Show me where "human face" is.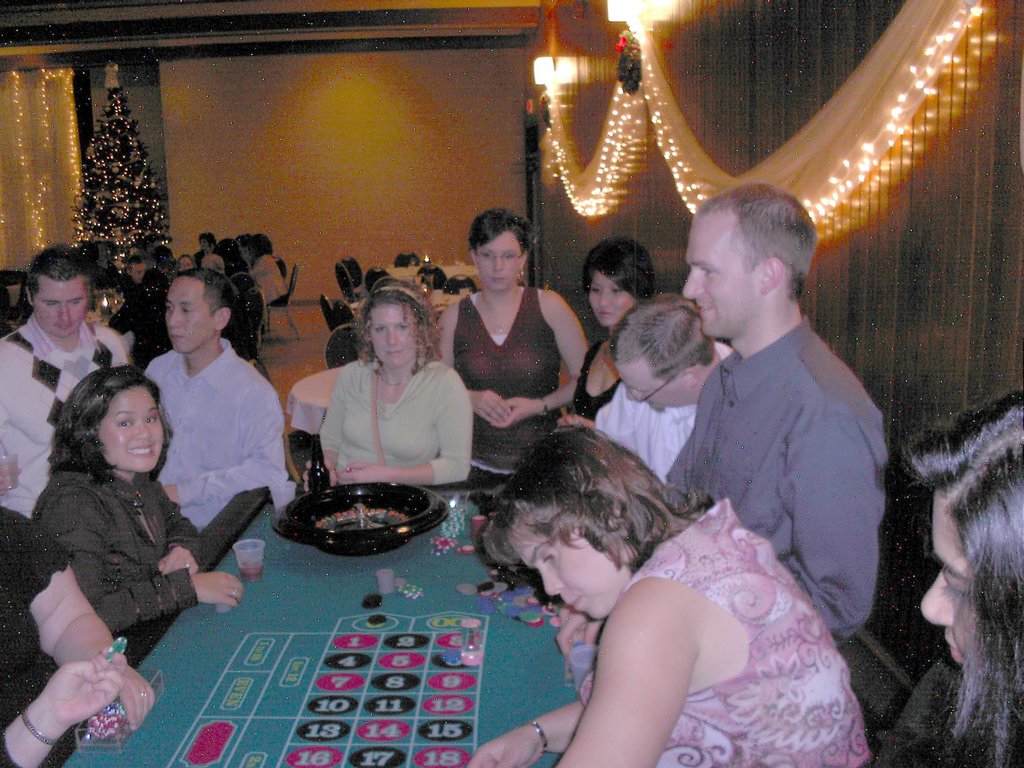
"human face" is at rect(37, 280, 92, 338).
